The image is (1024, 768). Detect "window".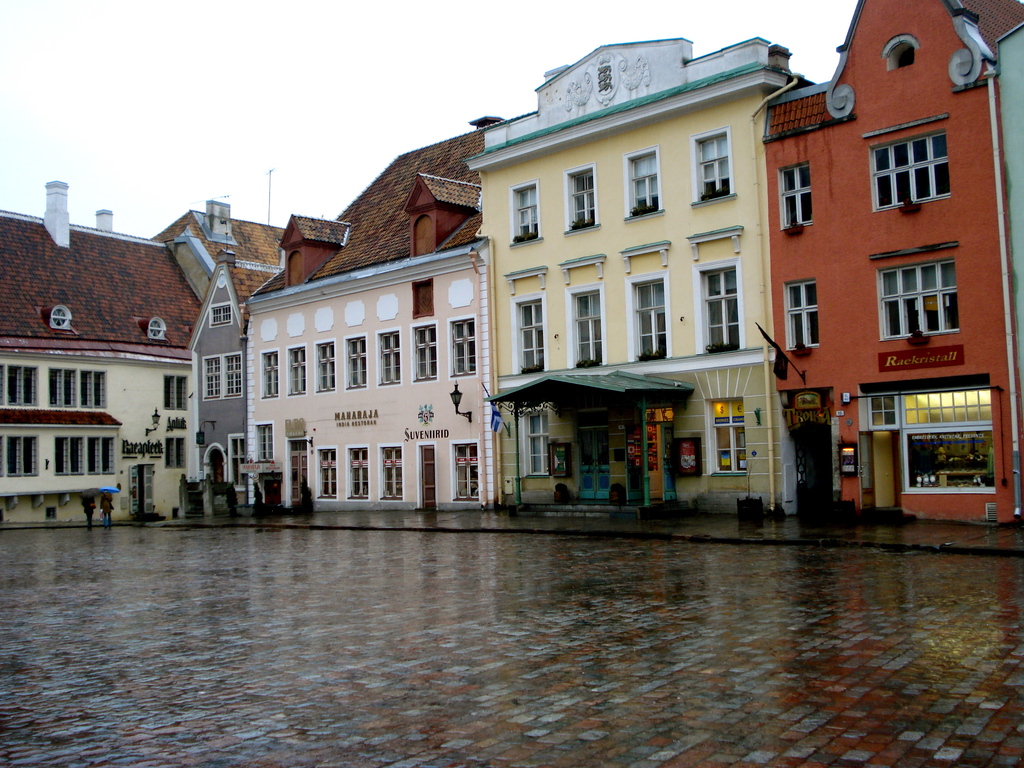
Detection: {"left": 630, "top": 269, "right": 668, "bottom": 364}.
